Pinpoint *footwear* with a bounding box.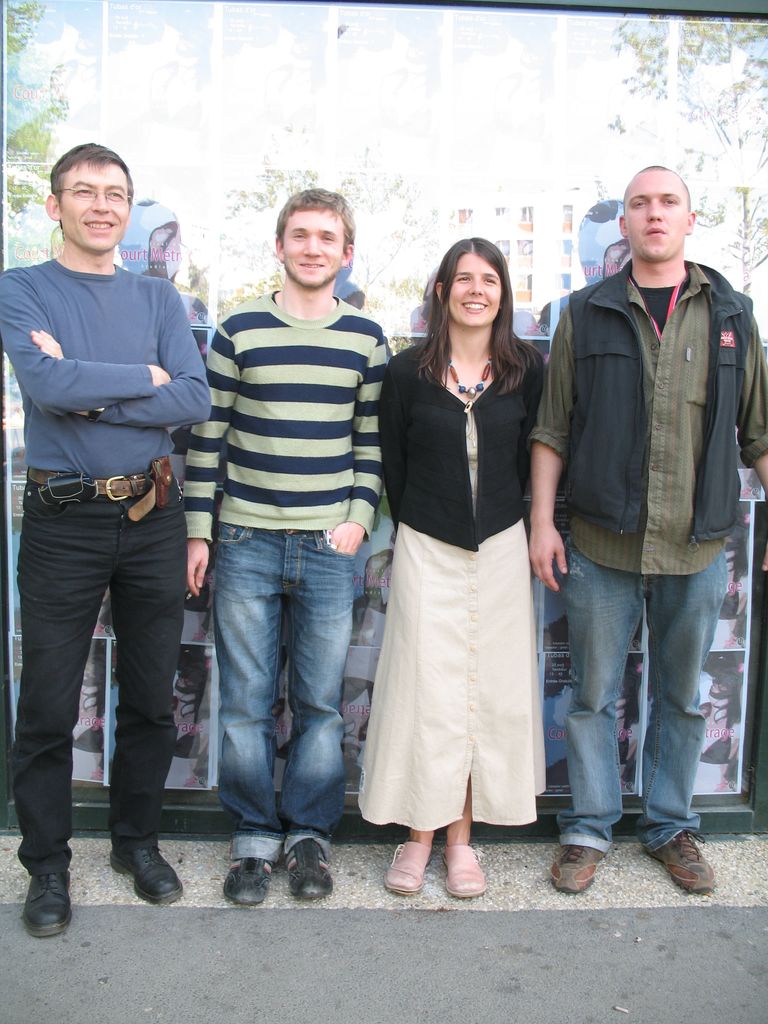
region(547, 843, 603, 899).
